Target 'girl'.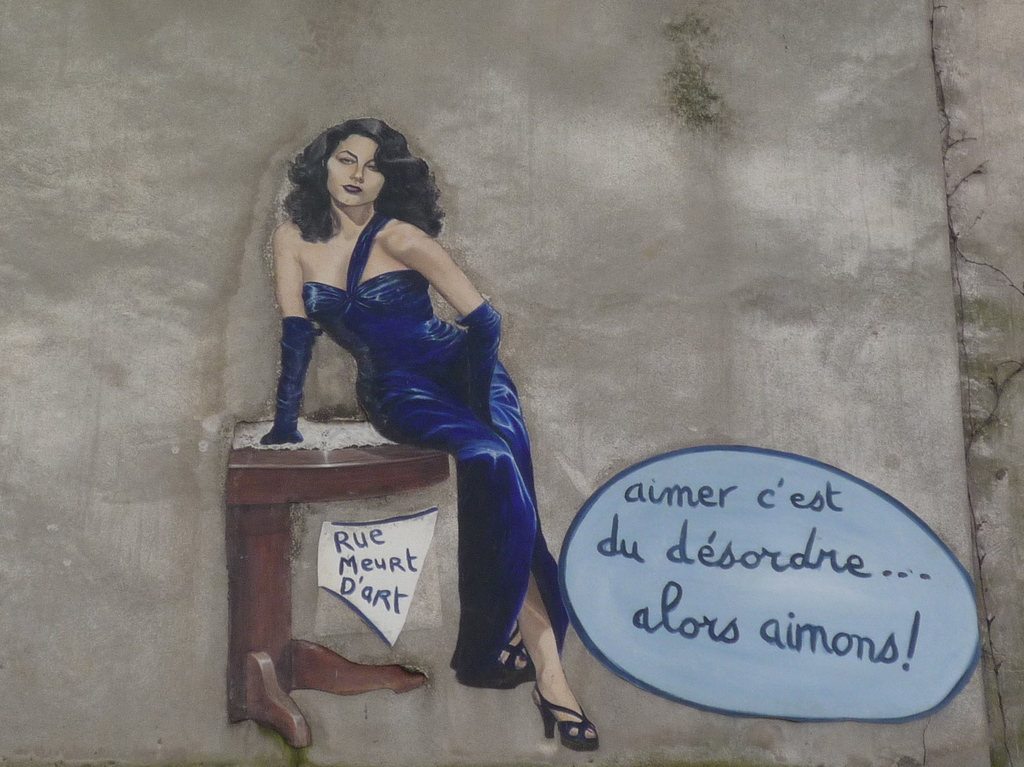
Target region: bbox=[236, 84, 742, 715].
